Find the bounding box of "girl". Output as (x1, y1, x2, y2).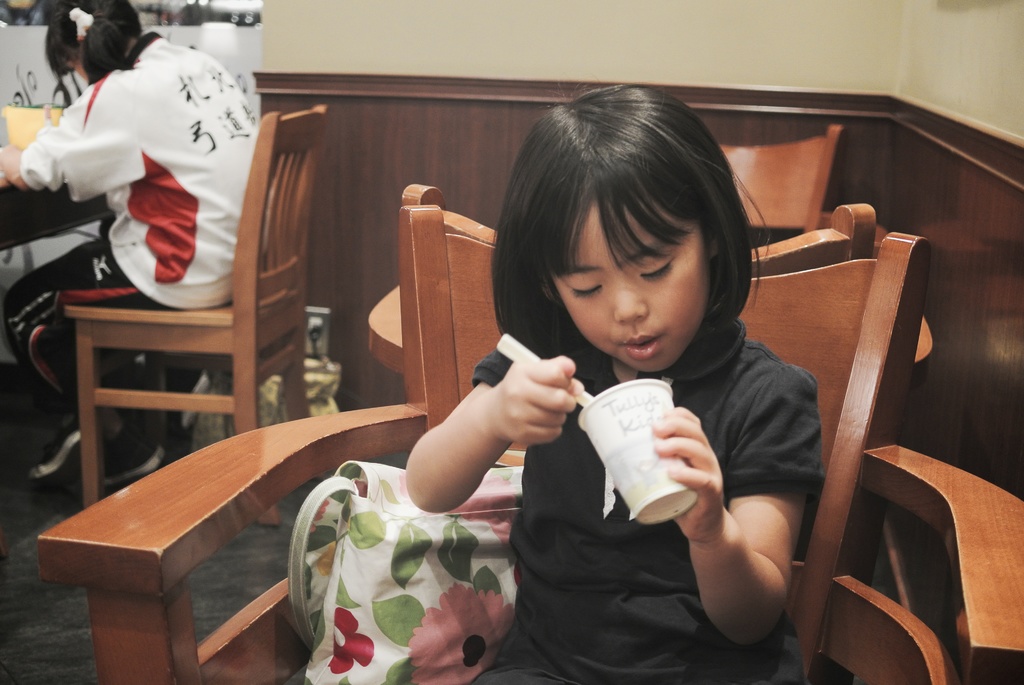
(404, 79, 832, 684).
